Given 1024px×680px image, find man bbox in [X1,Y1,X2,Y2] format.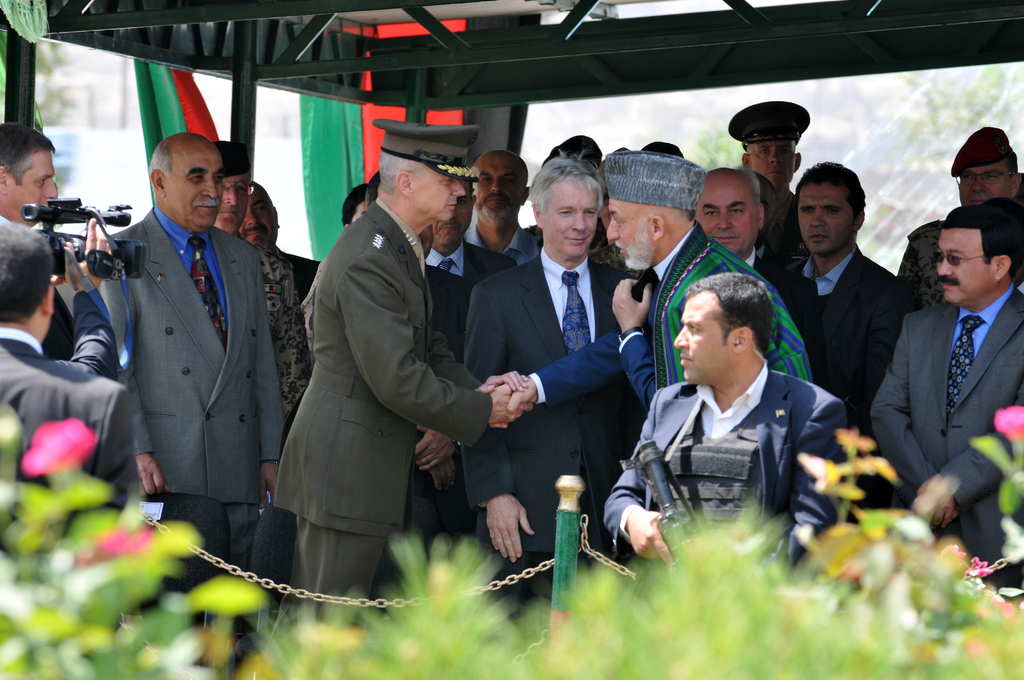
[463,156,650,627].
